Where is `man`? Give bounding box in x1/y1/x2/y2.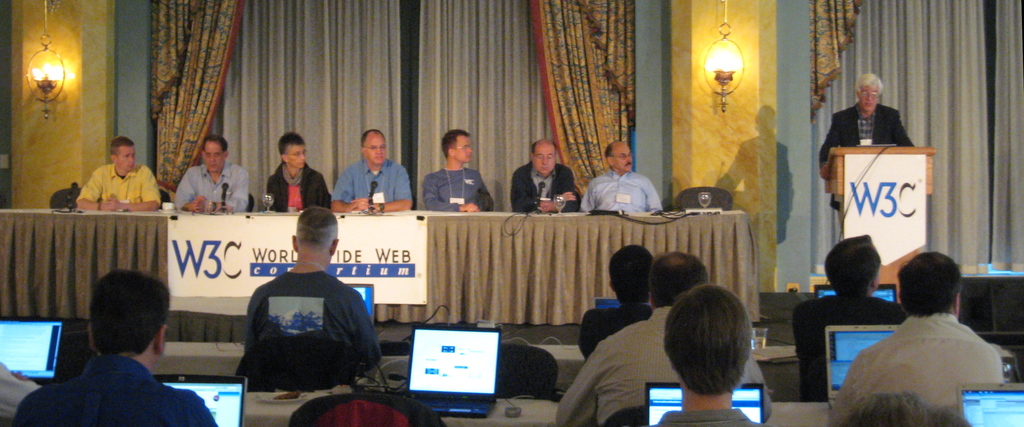
73/136/157/212.
